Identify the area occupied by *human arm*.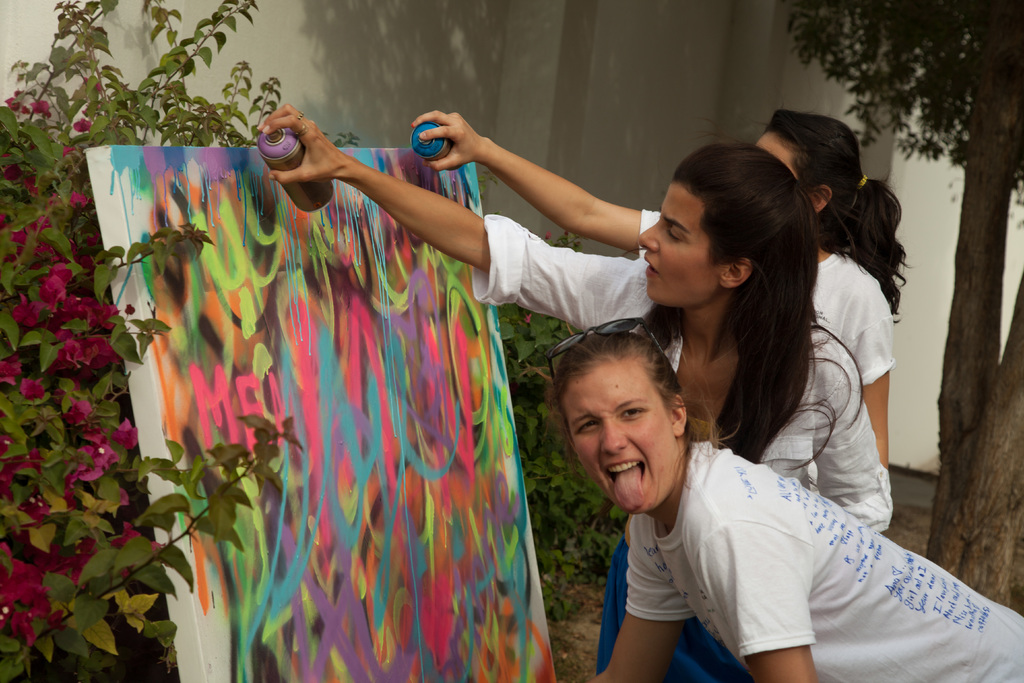
Area: {"x1": 837, "y1": 276, "x2": 896, "y2": 468}.
